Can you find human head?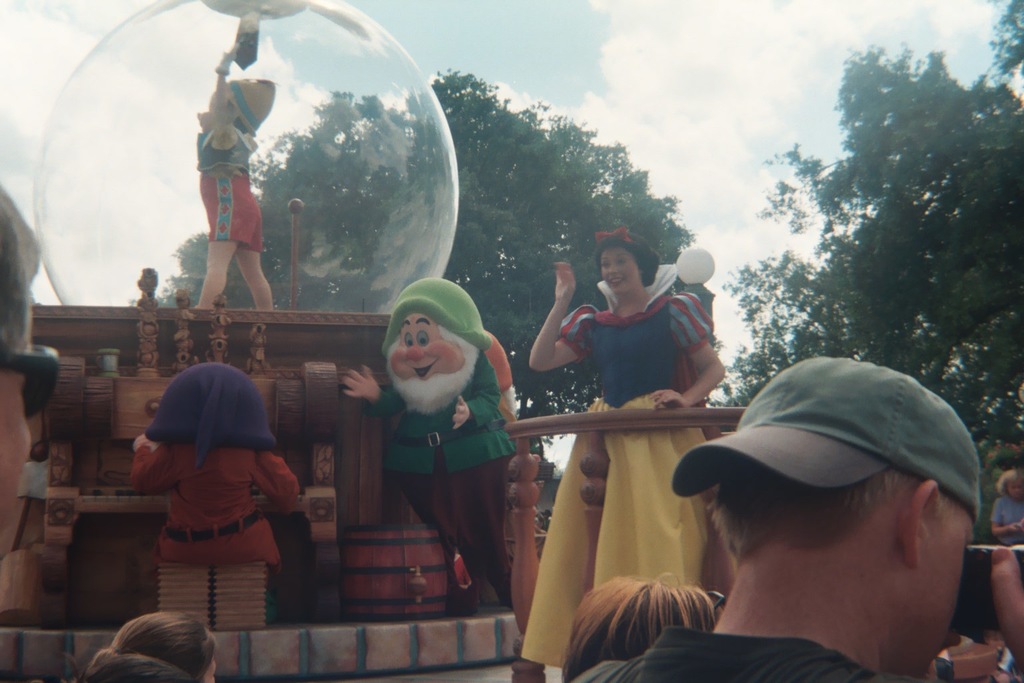
Yes, bounding box: crop(86, 606, 220, 682).
